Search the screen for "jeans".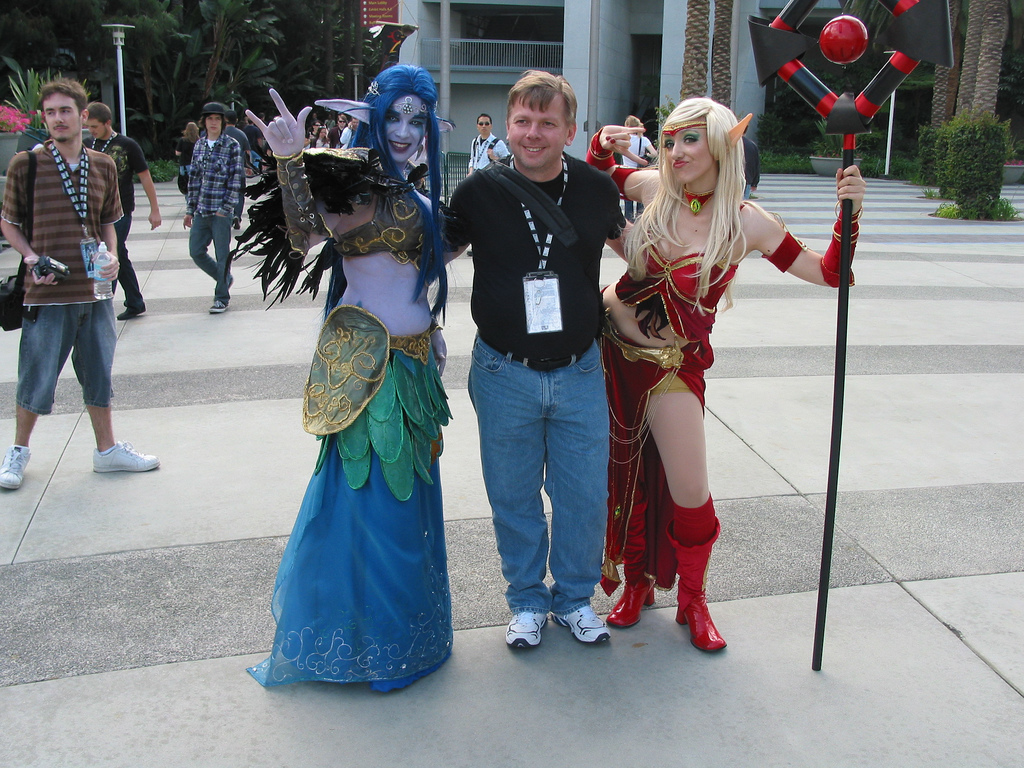
Found at bbox(191, 214, 231, 303).
